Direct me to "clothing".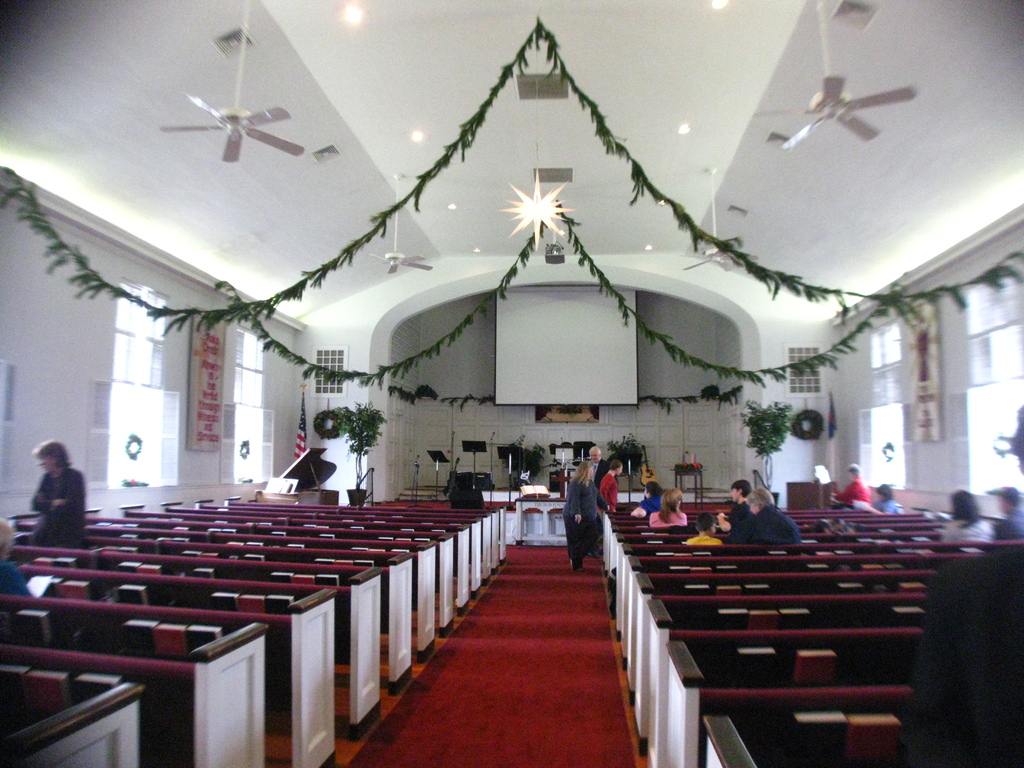
Direction: [x1=0, y1=553, x2=31, y2=593].
